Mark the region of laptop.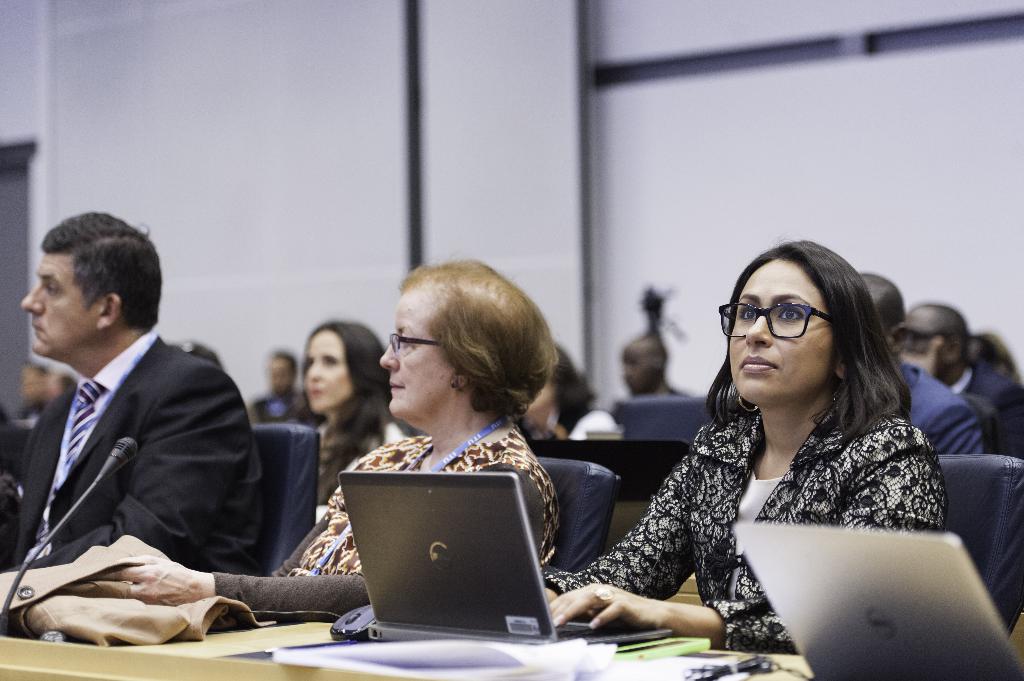
Region: box(734, 525, 1023, 680).
